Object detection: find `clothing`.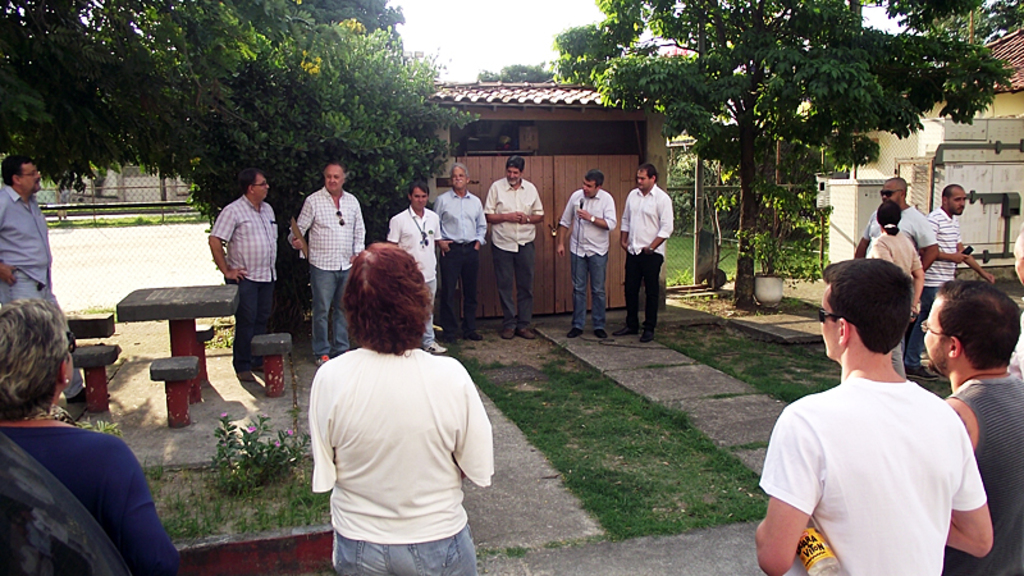
[0, 416, 191, 575].
